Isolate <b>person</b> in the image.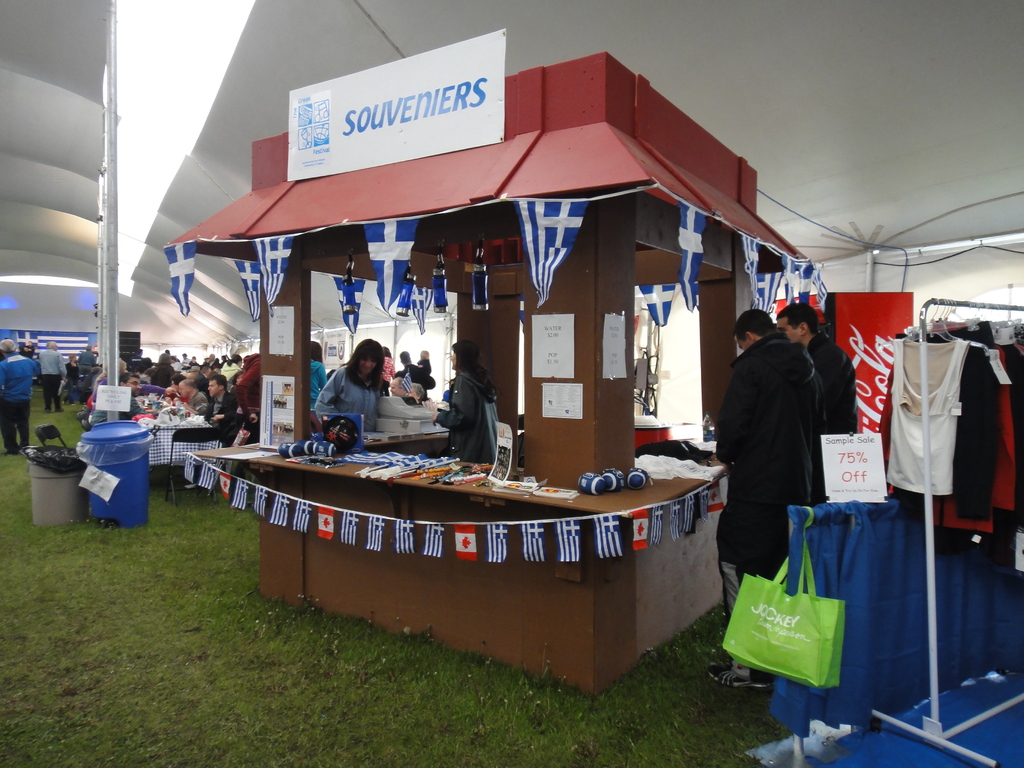
Isolated region: box(431, 347, 505, 479).
